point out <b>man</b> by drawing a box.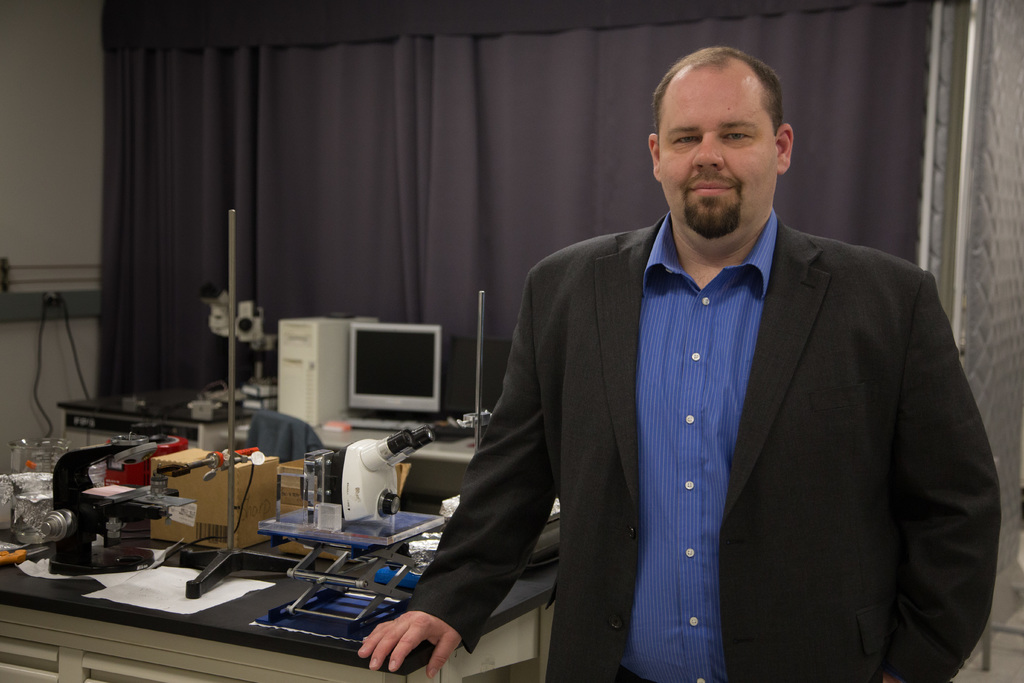
x1=413, y1=56, x2=970, y2=668.
